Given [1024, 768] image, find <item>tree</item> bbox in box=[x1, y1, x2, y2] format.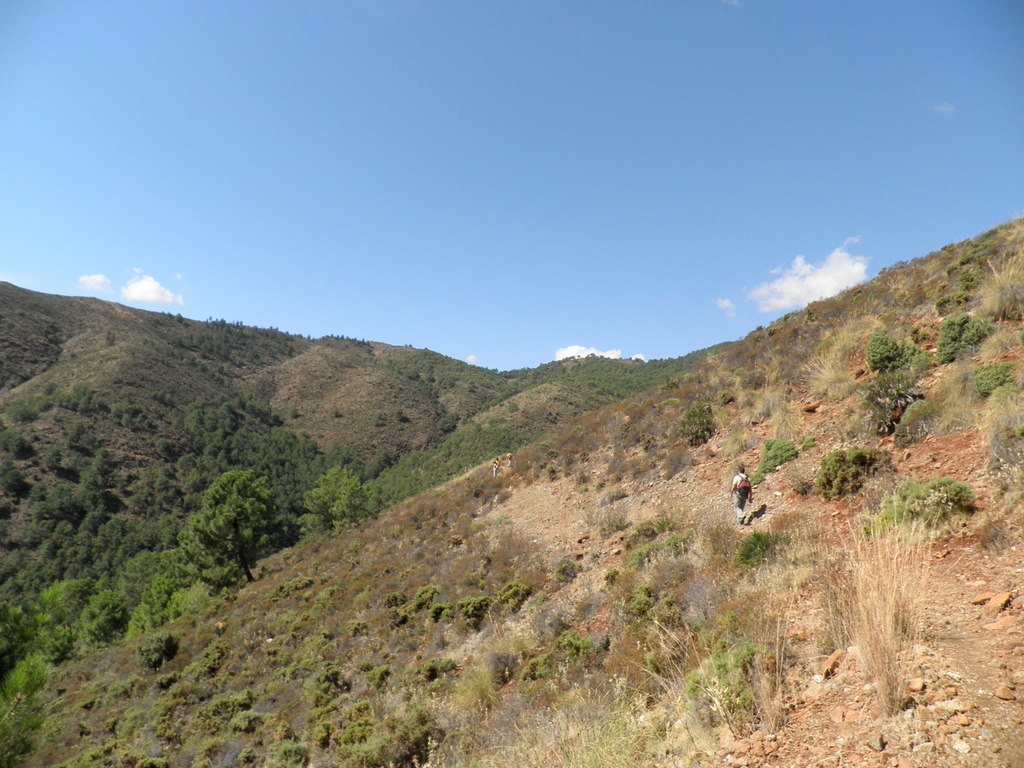
box=[219, 419, 320, 501].
